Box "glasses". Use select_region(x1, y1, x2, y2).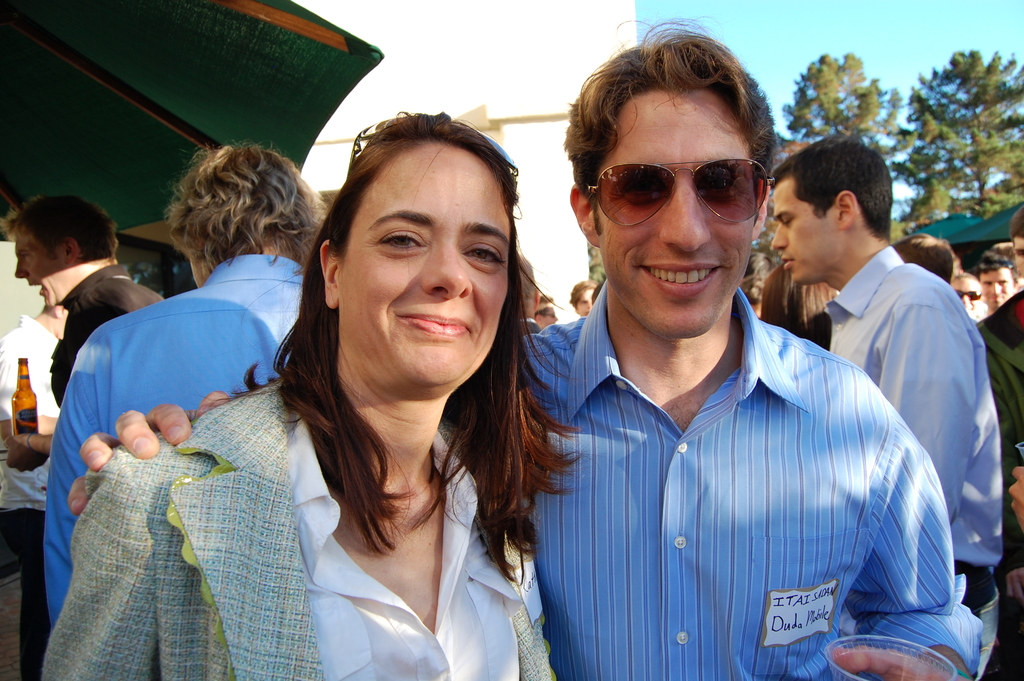
select_region(584, 141, 787, 224).
